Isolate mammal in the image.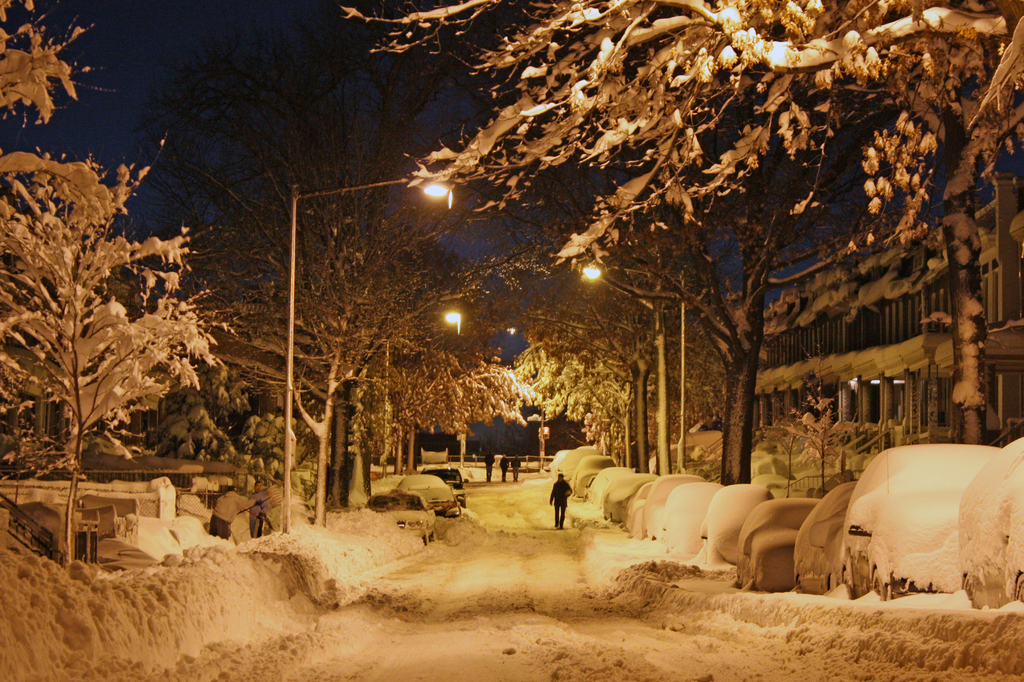
Isolated region: Rect(513, 454, 521, 480).
